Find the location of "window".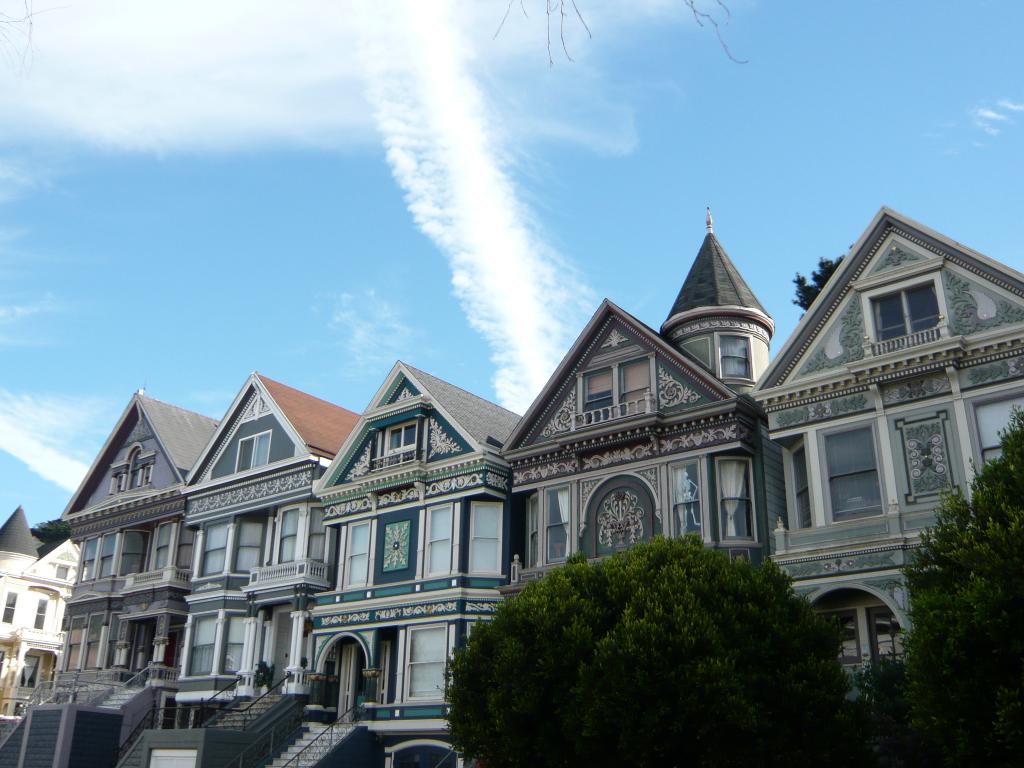
Location: (left=673, top=456, right=700, bottom=543).
